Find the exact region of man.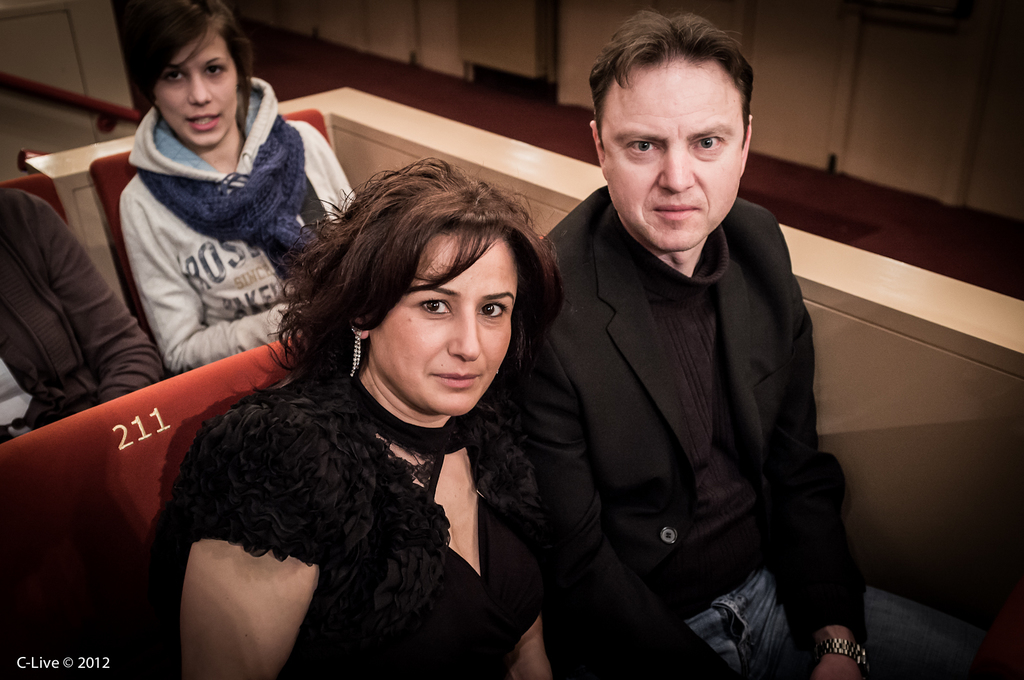
Exact region: 504,13,865,674.
